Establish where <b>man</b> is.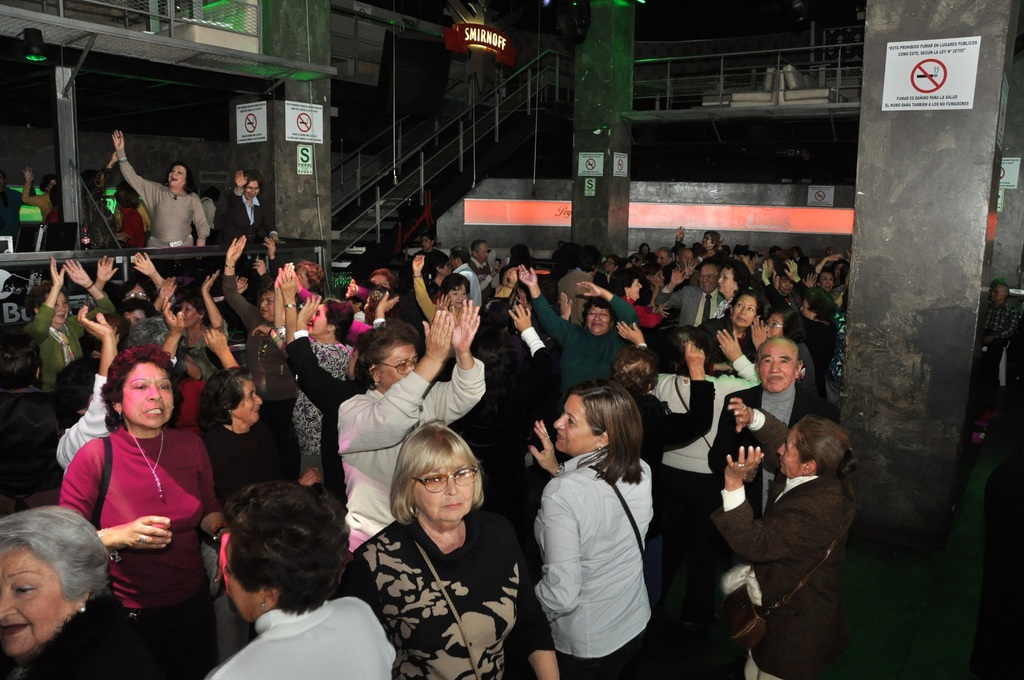
Established at 975,282,1023,443.
